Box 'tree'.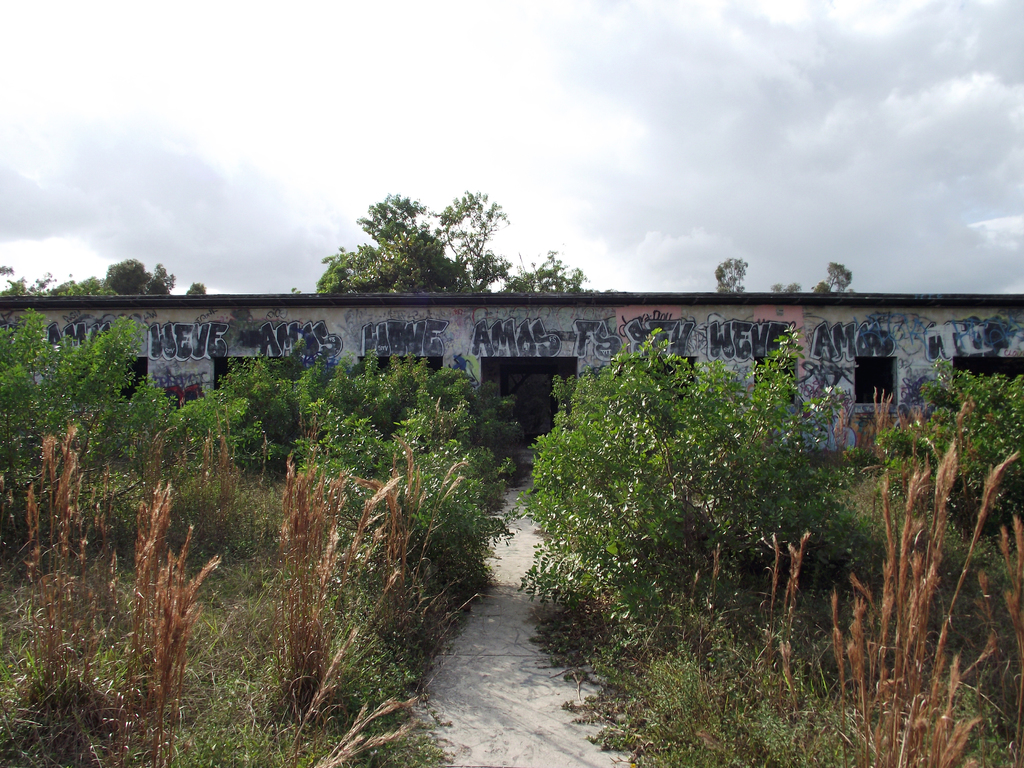
(x1=712, y1=257, x2=747, y2=292).
